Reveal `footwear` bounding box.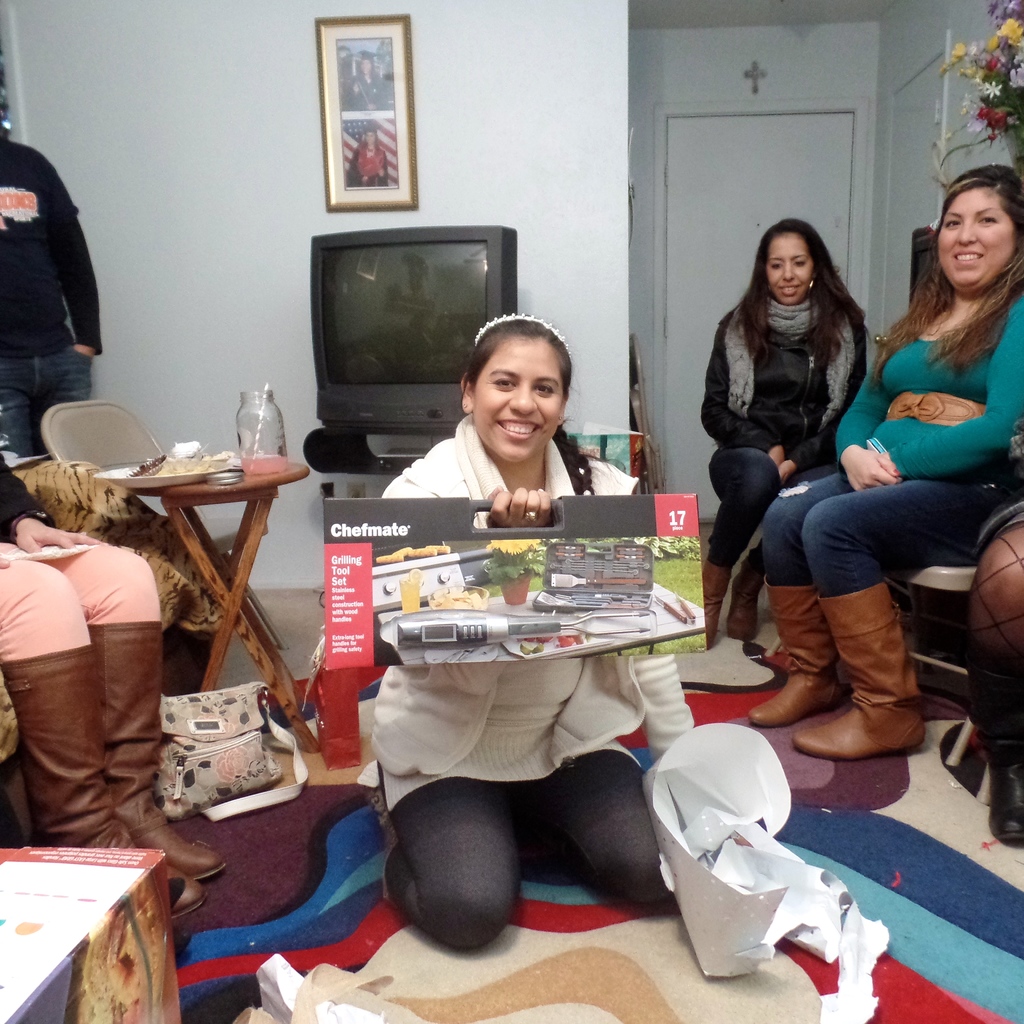
Revealed: select_region(0, 650, 211, 922).
